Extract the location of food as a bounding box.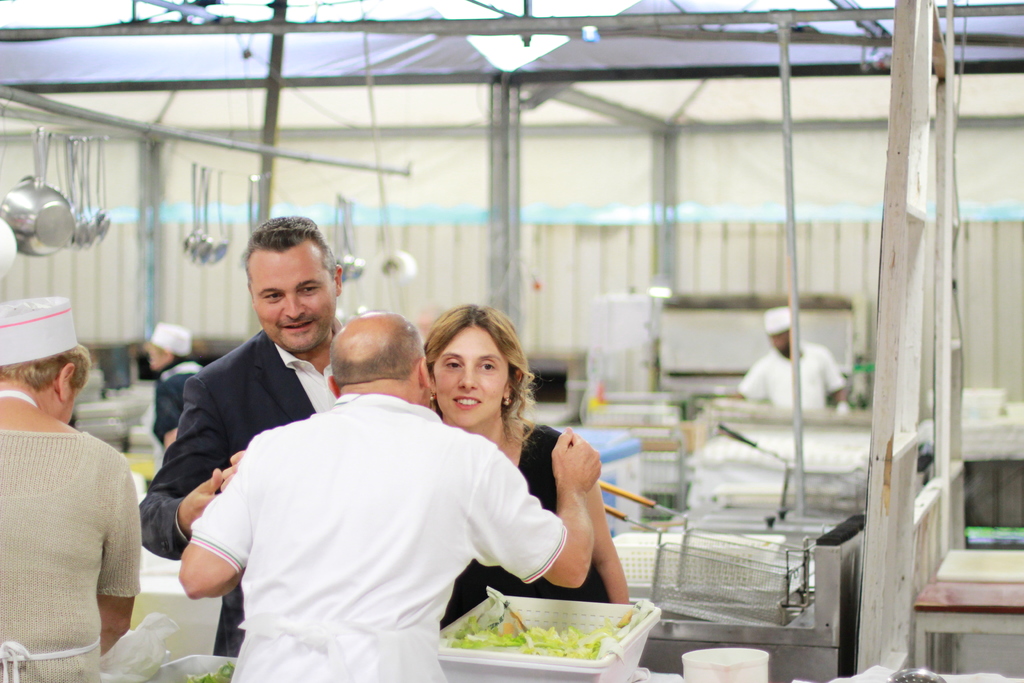
{"x1": 464, "y1": 597, "x2": 640, "y2": 663}.
